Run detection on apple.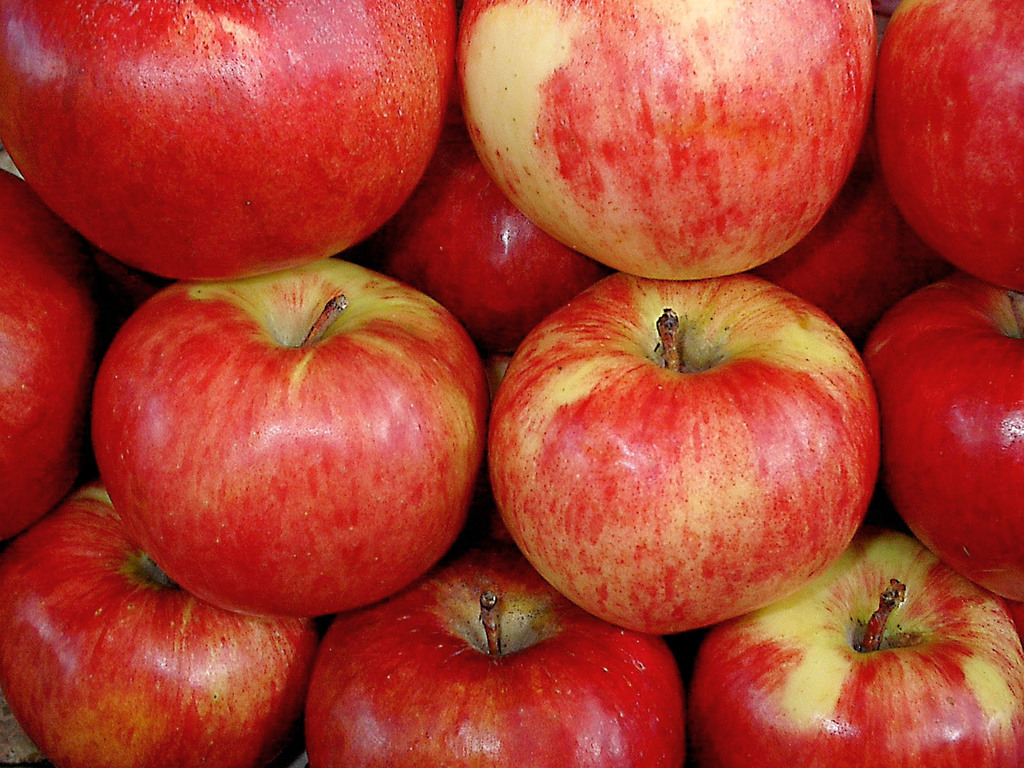
Result: detection(451, 0, 879, 283).
